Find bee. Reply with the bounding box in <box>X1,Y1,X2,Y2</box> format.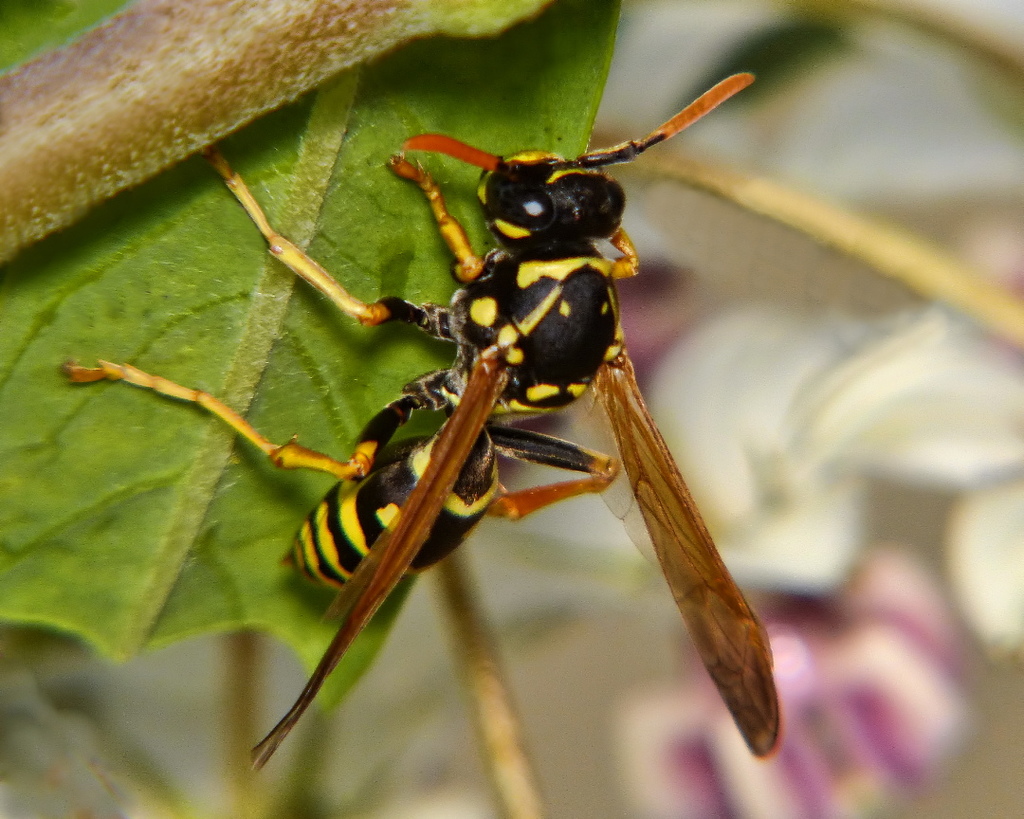
<box>197,79,788,741</box>.
